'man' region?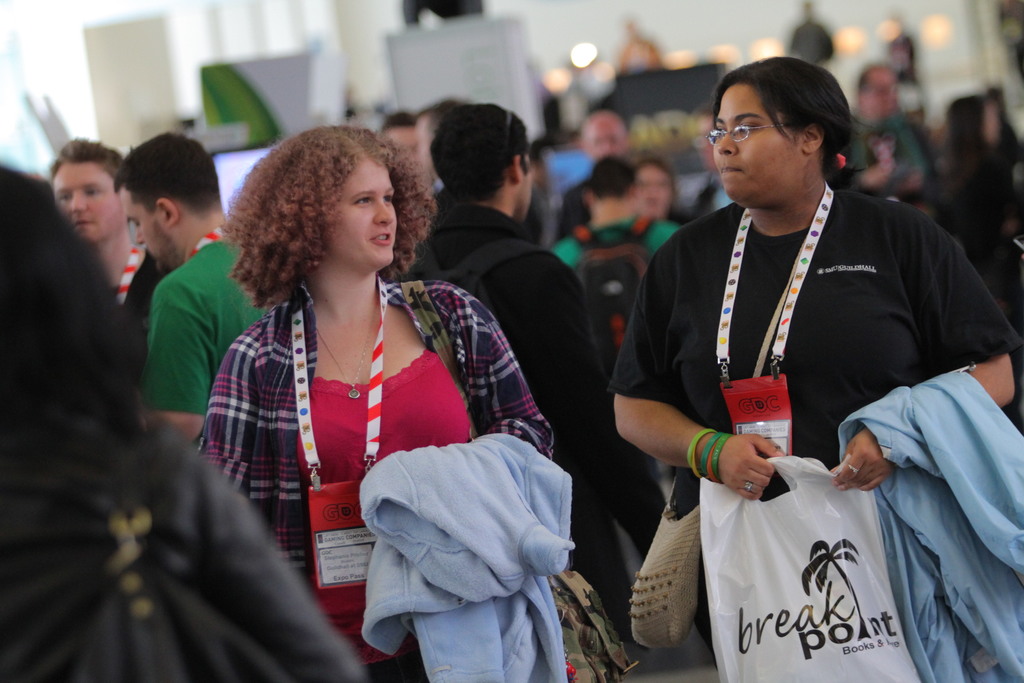
Rect(383, 110, 438, 197)
